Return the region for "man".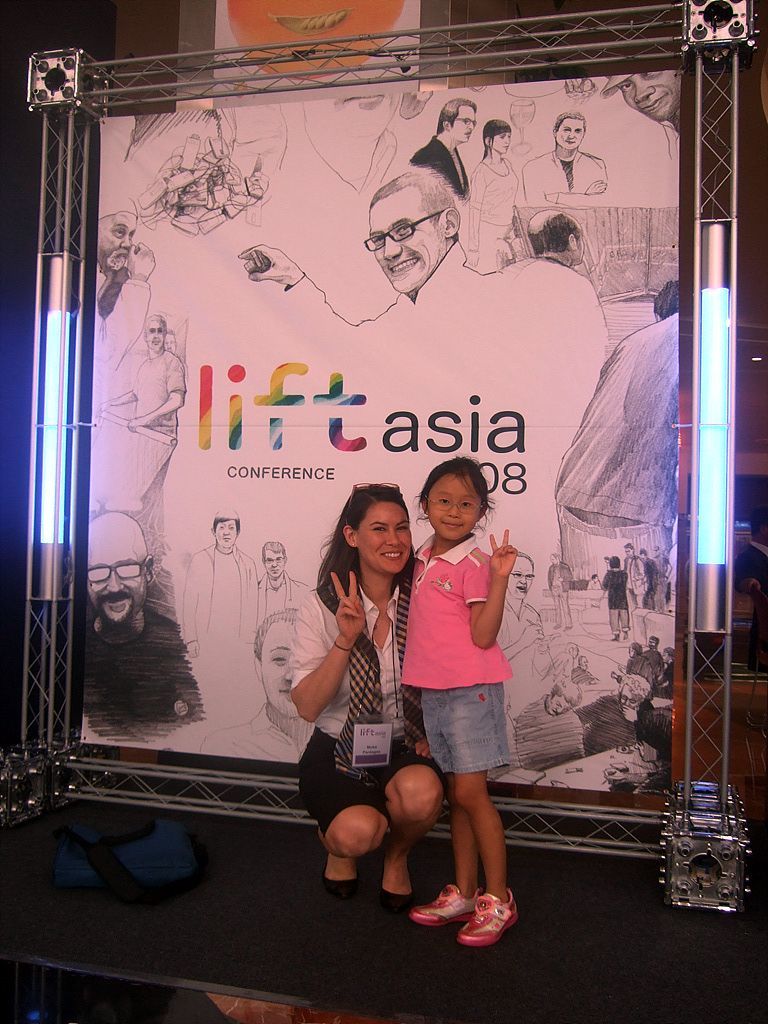
crop(169, 505, 249, 697).
